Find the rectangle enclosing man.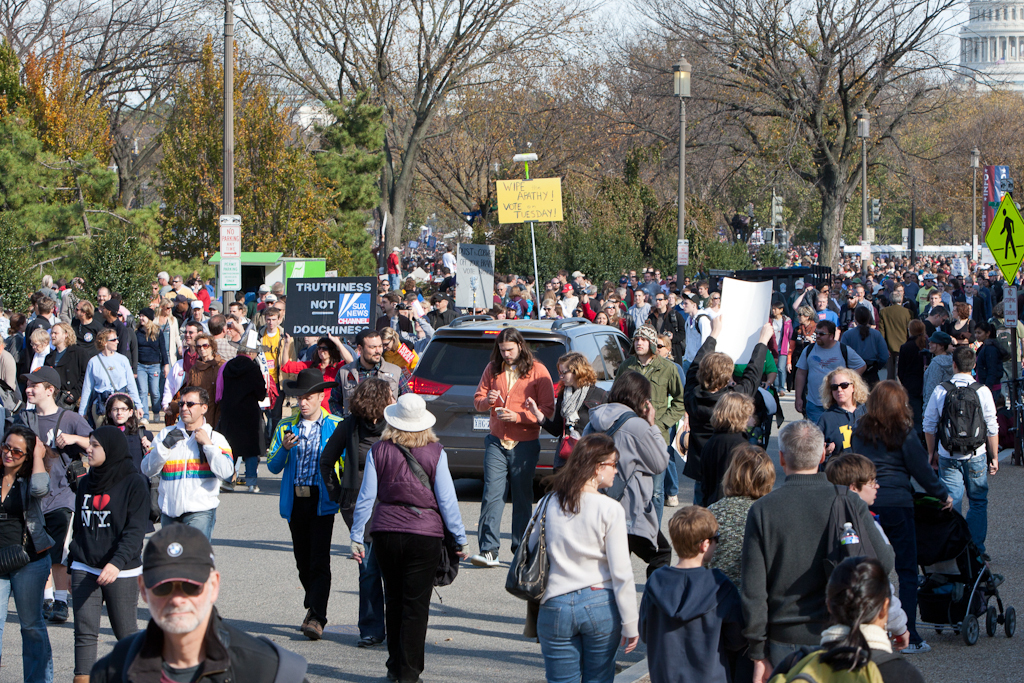
x1=329, y1=328, x2=412, y2=424.
